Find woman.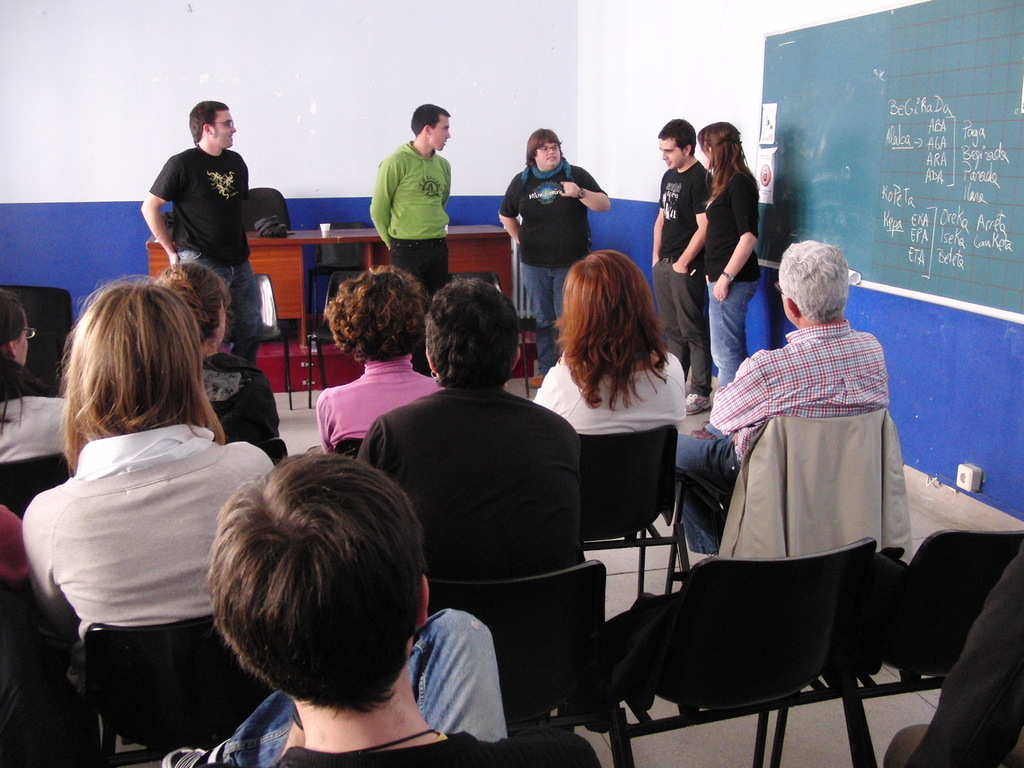
313:268:442:450.
